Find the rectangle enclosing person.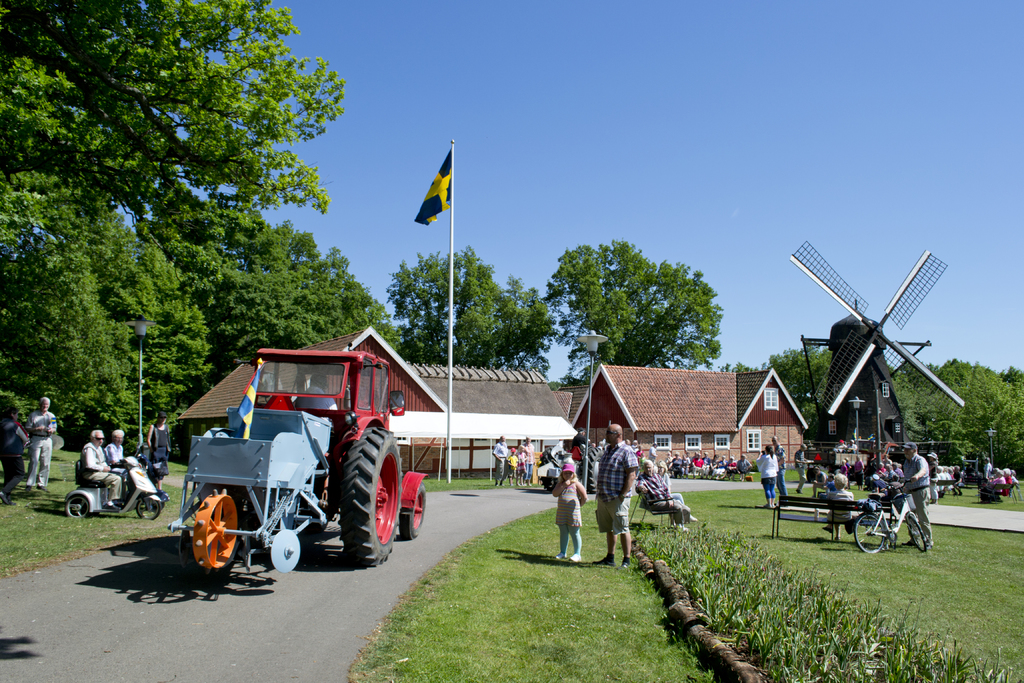
left=833, top=438, right=845, bottom=451.
